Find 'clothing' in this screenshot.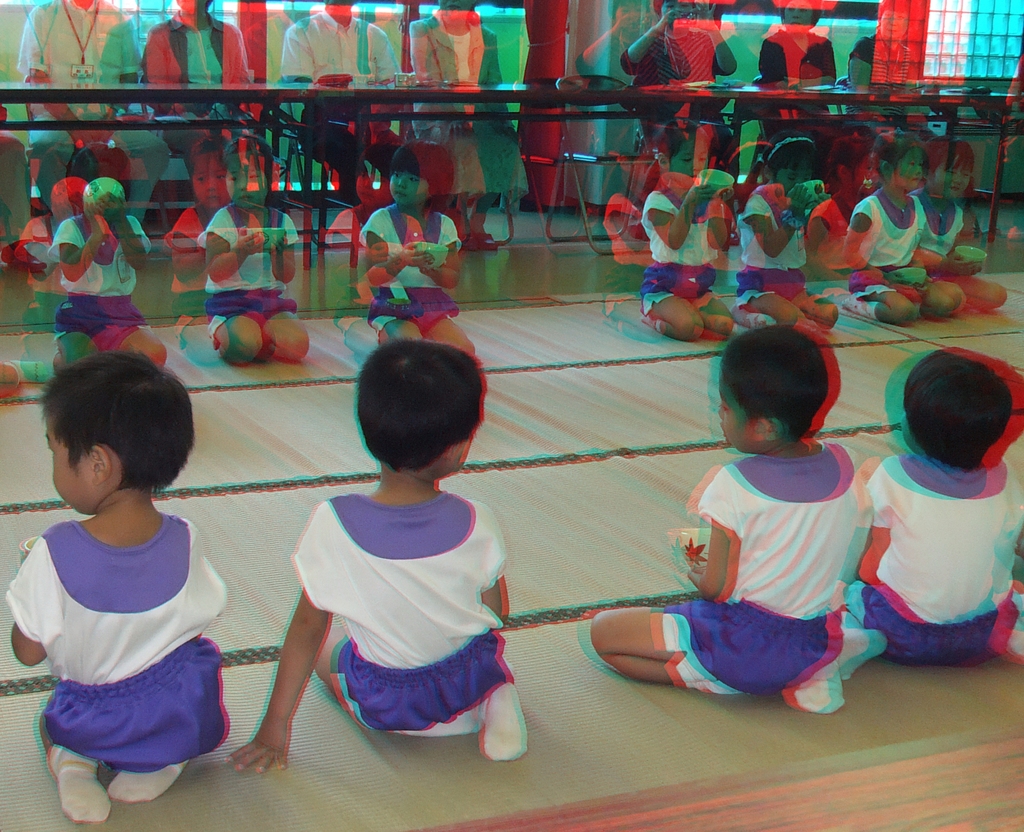
The bounding box for 'clothing' is bbox=(657, 445, 879, 705).
